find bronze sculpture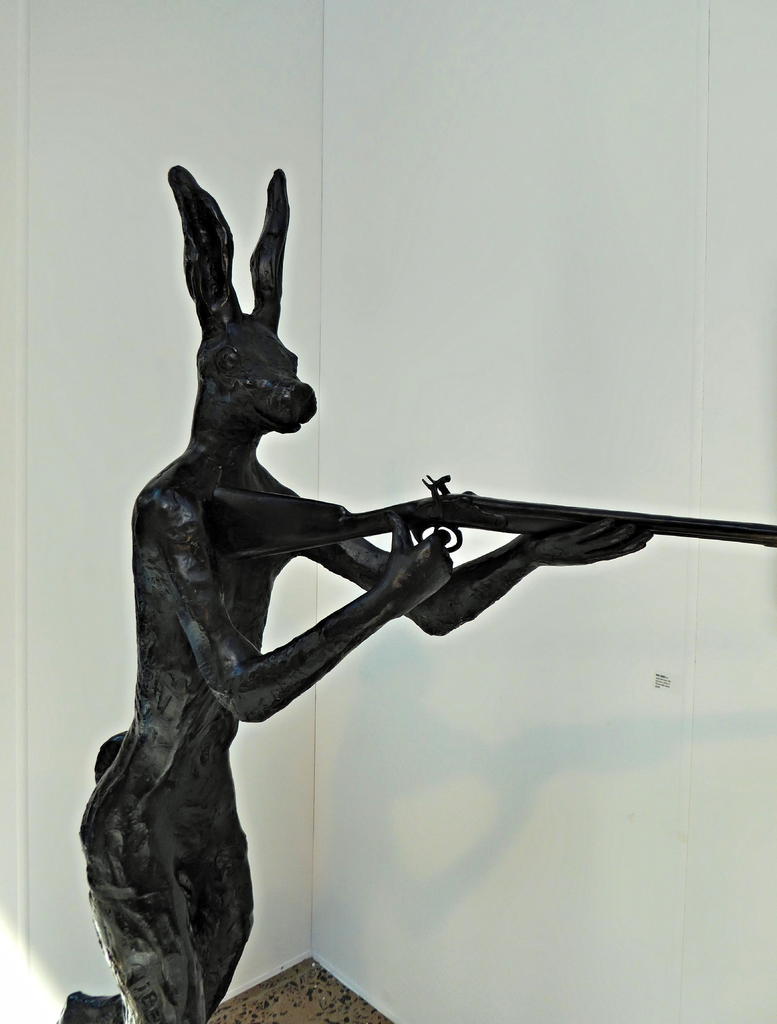
bbox(49, 168, 776, 1023)
